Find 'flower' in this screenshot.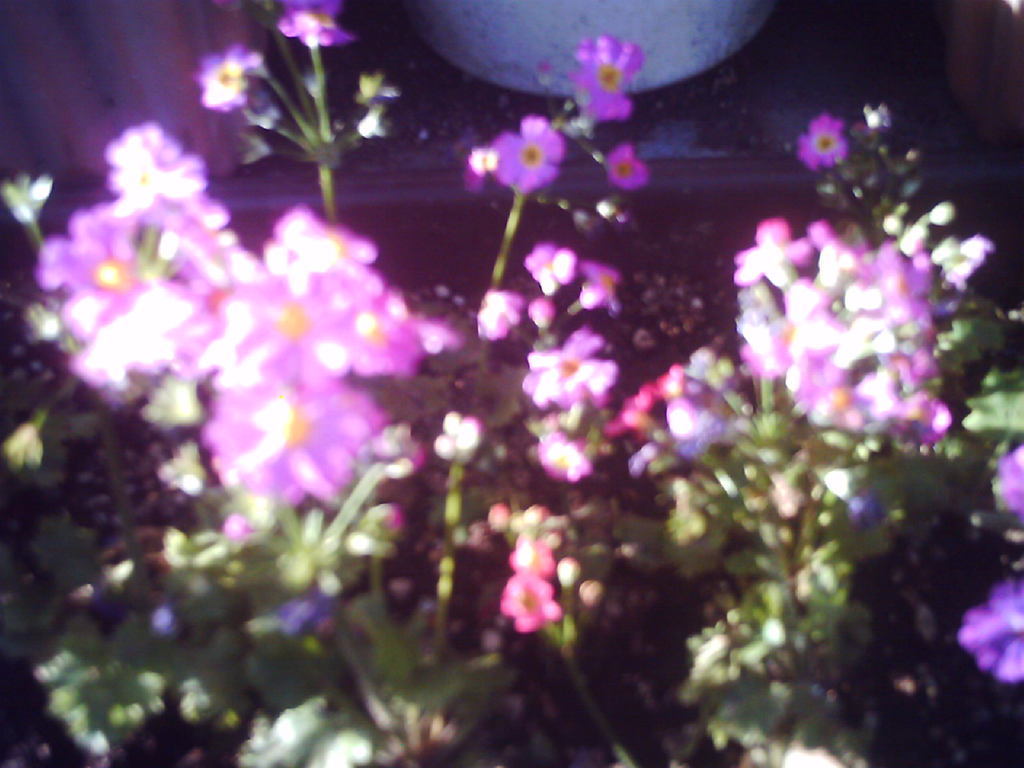
The bounding box for 'flower' is crop(963, 575, 1020, 687).
